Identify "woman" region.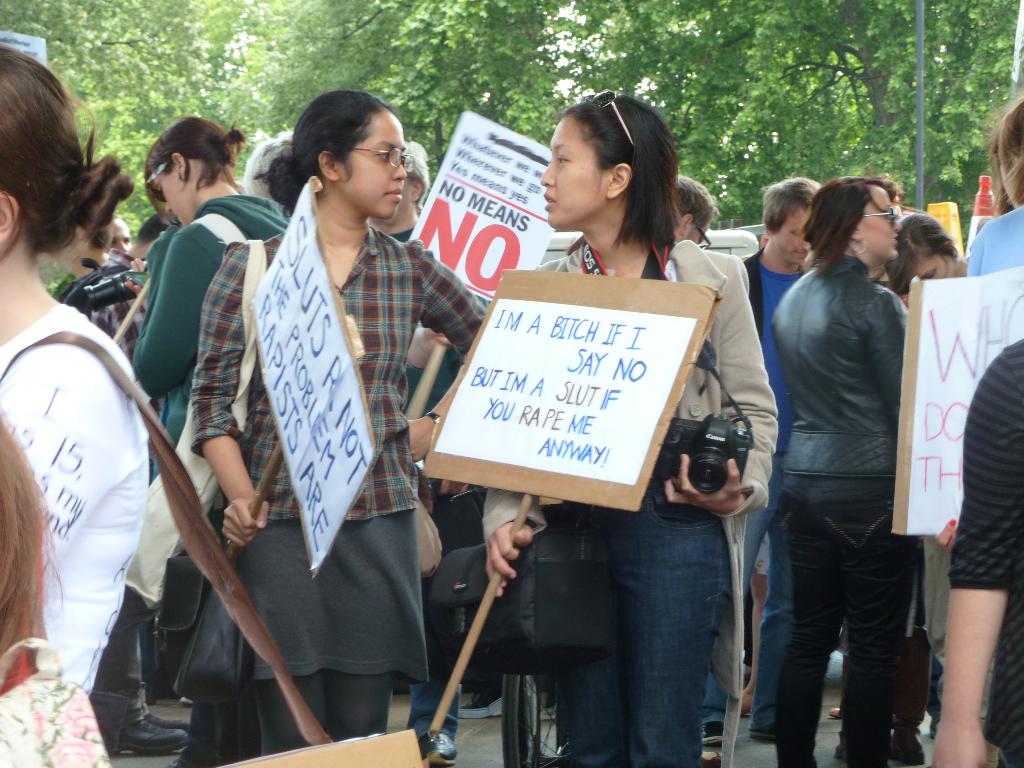
Region: bbox(477, 94, 779, 767).
